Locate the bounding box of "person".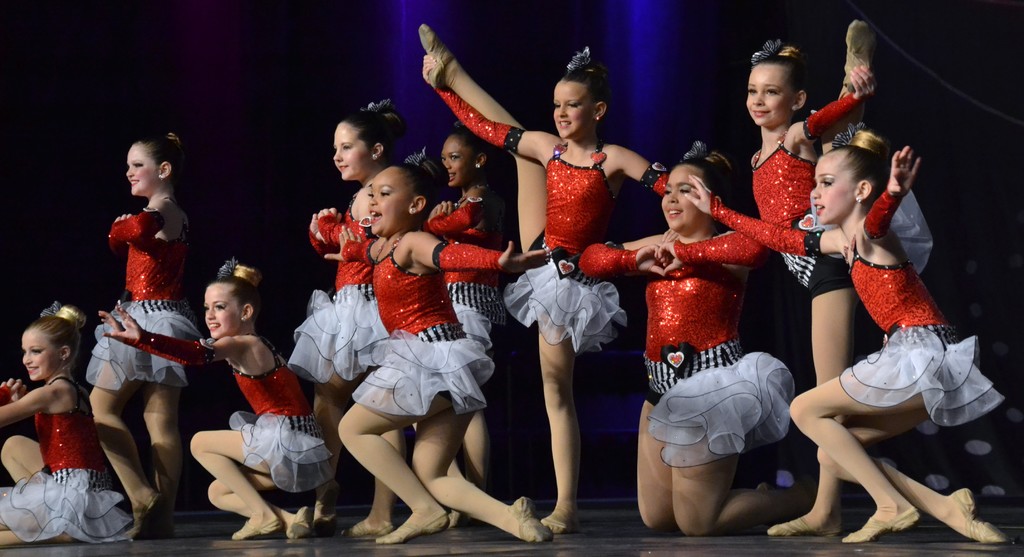
Bounding box: locate(417, 20, 669, 534).
